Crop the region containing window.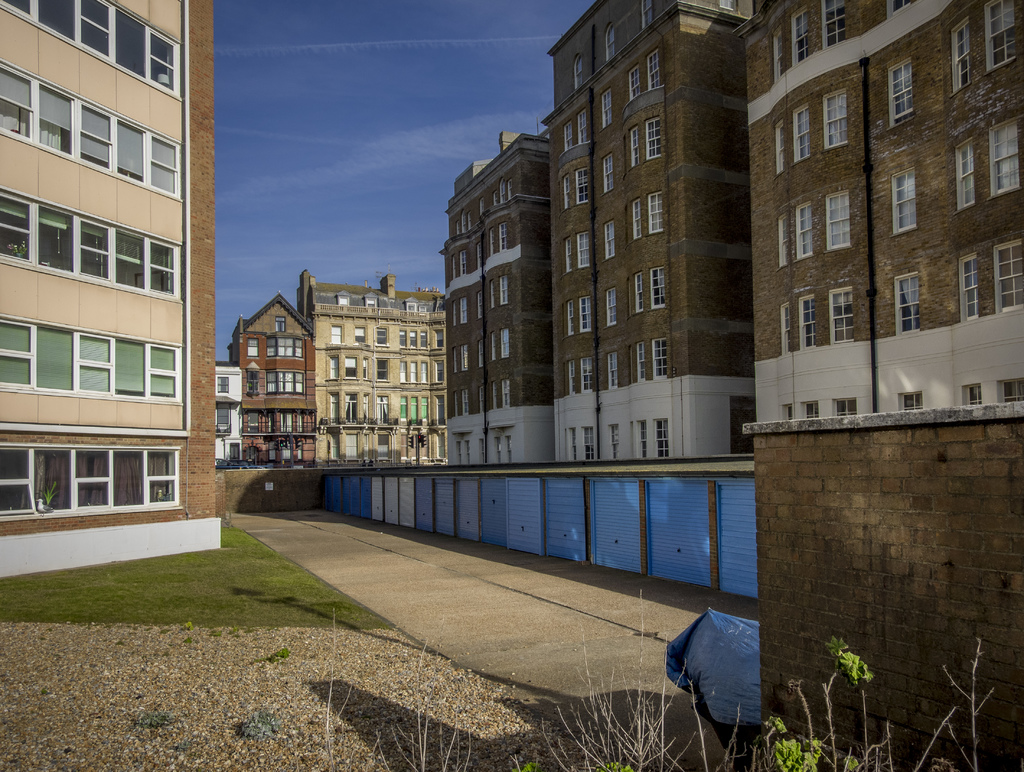
Crop region: box=[650, 117, 659, 157].
